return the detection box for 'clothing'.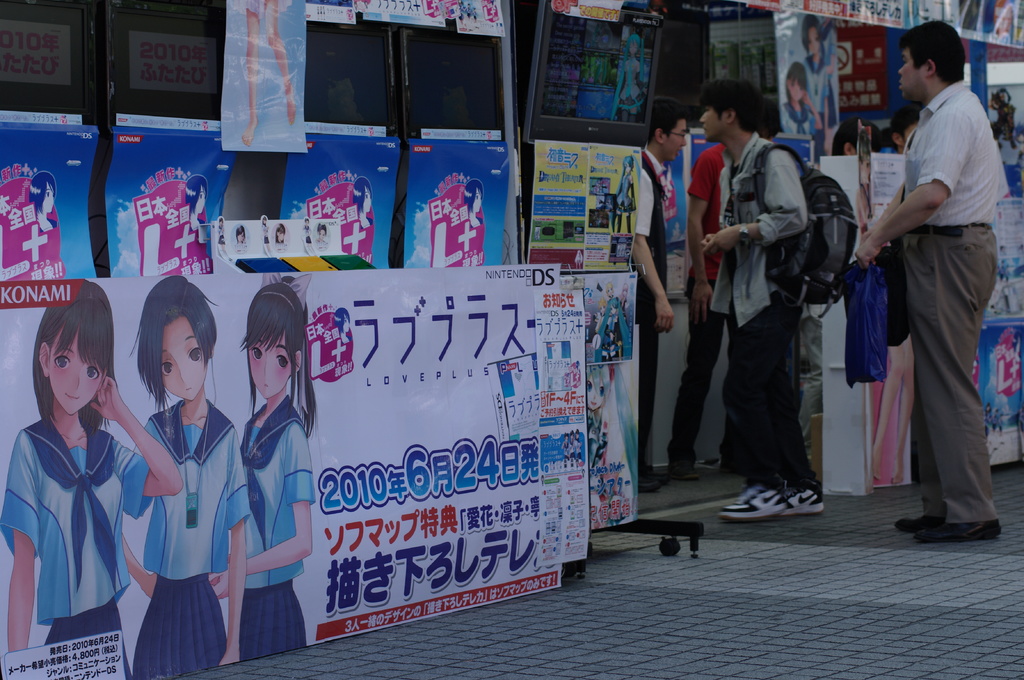
(260,220,273,242).
